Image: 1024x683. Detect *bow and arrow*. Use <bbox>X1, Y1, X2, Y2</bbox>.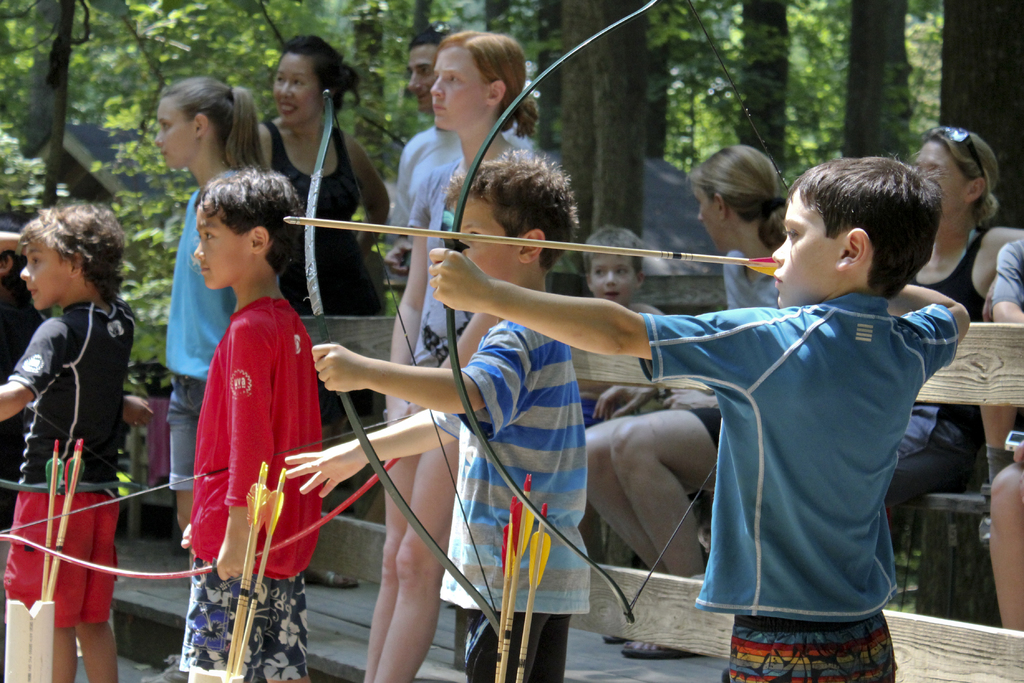
<bbox>284, 0, 789, 626</bbox>.
